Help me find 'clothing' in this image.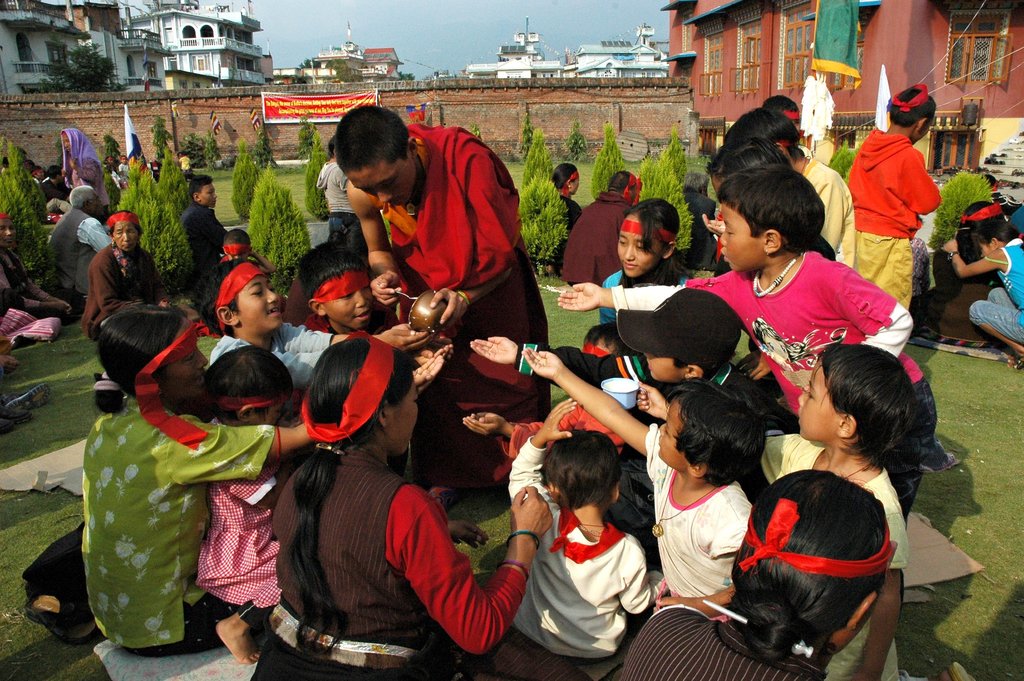
Found it: [214,322,346,397].
